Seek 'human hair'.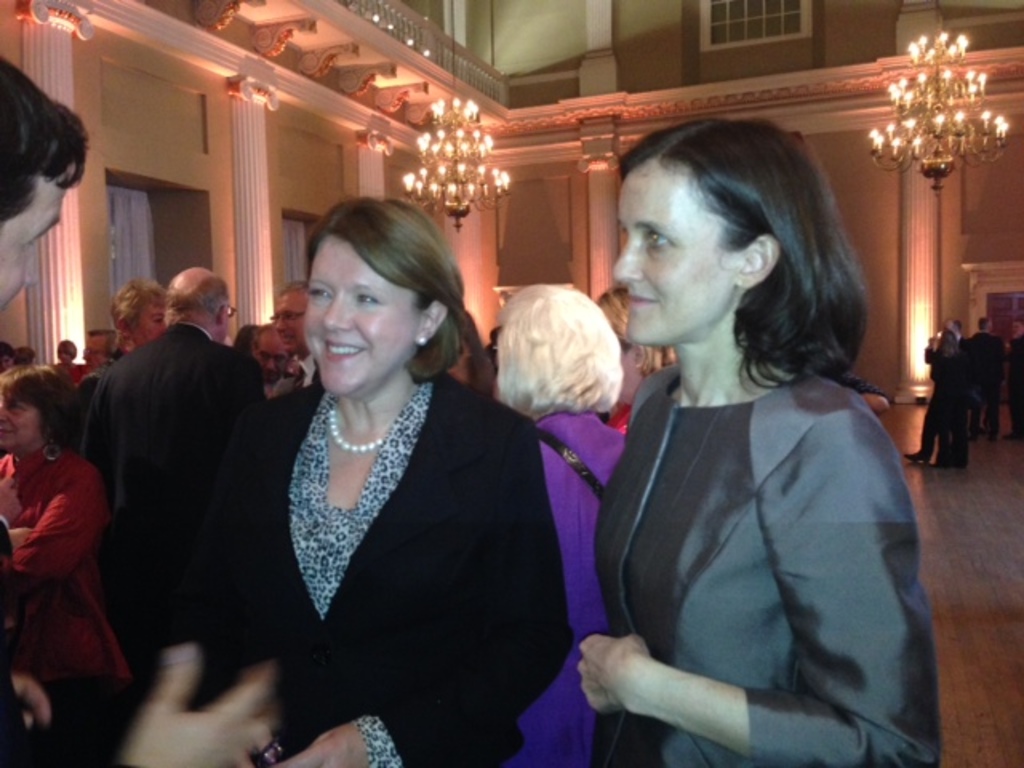
detection(494, 278, 622, 422).
